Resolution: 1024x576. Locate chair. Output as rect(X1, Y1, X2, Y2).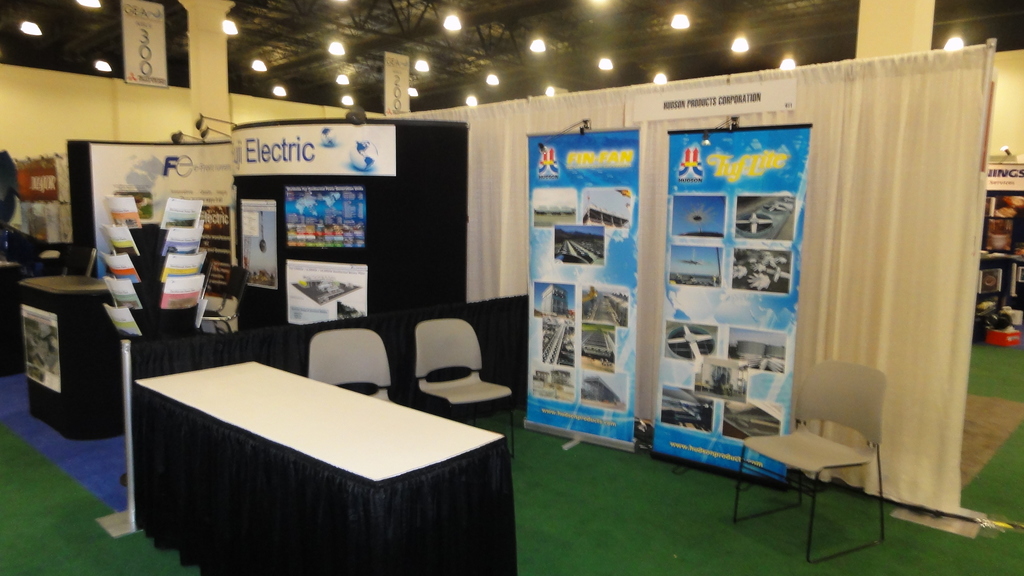
rect(305, 328, 394, 403).
